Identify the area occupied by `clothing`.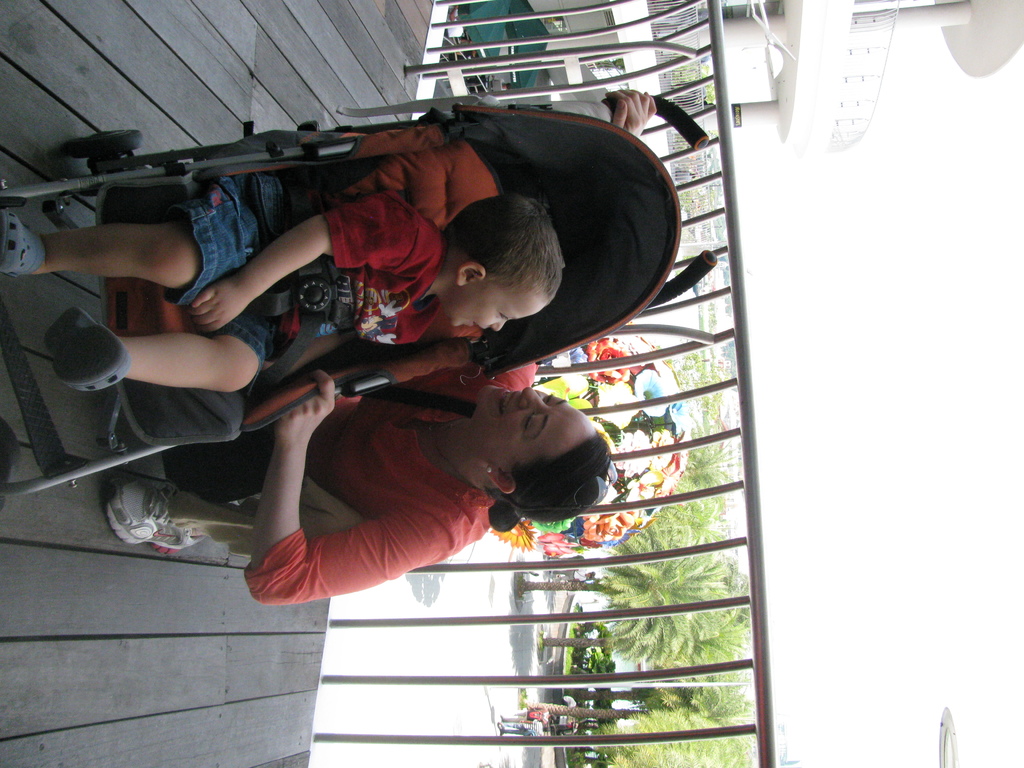
Area: crop(242, 271, 553, 623).
